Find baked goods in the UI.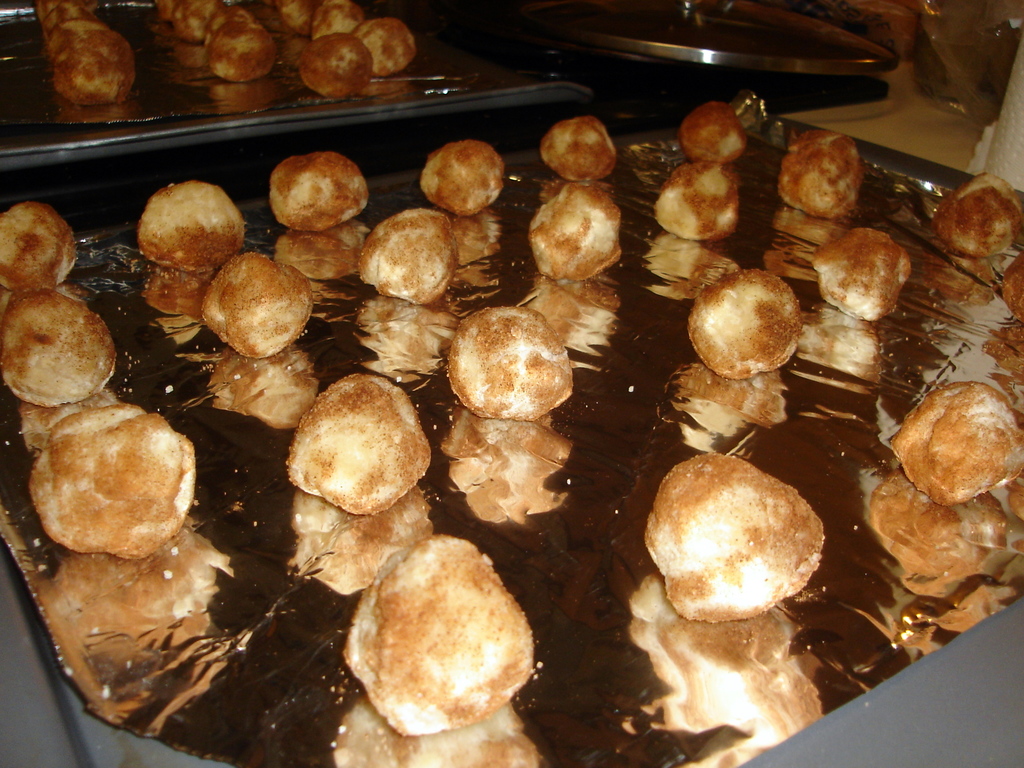
UI element at [282,373,433,515].
